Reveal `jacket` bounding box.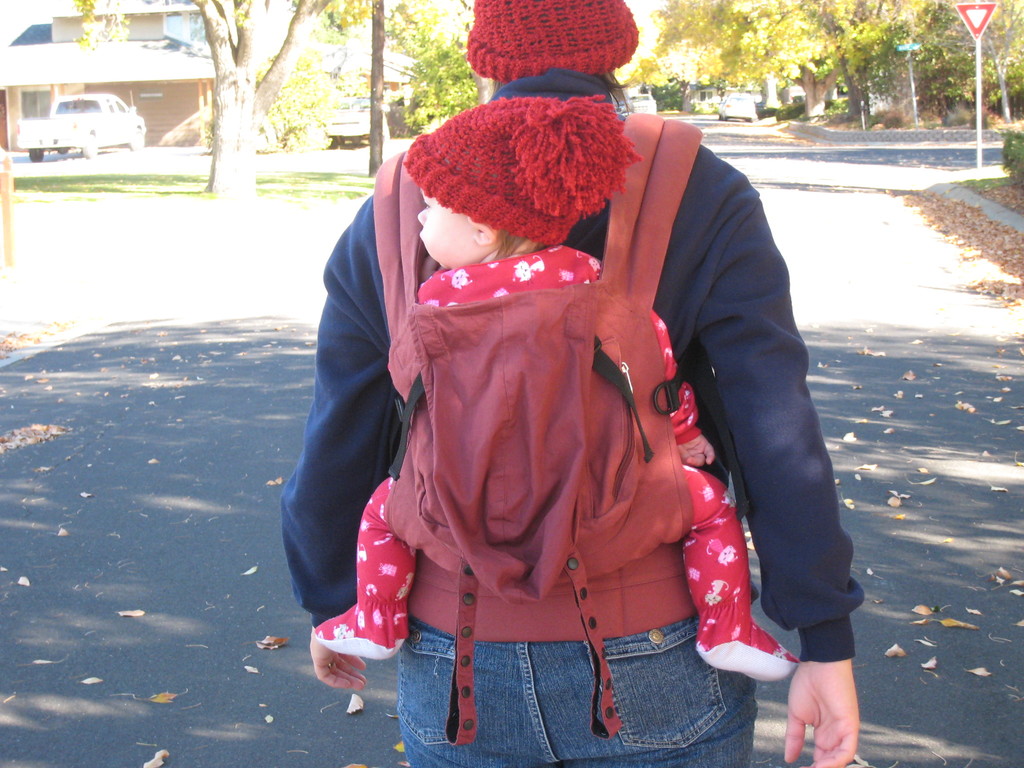
Revealed: box=[276, 68, 863, 662].
